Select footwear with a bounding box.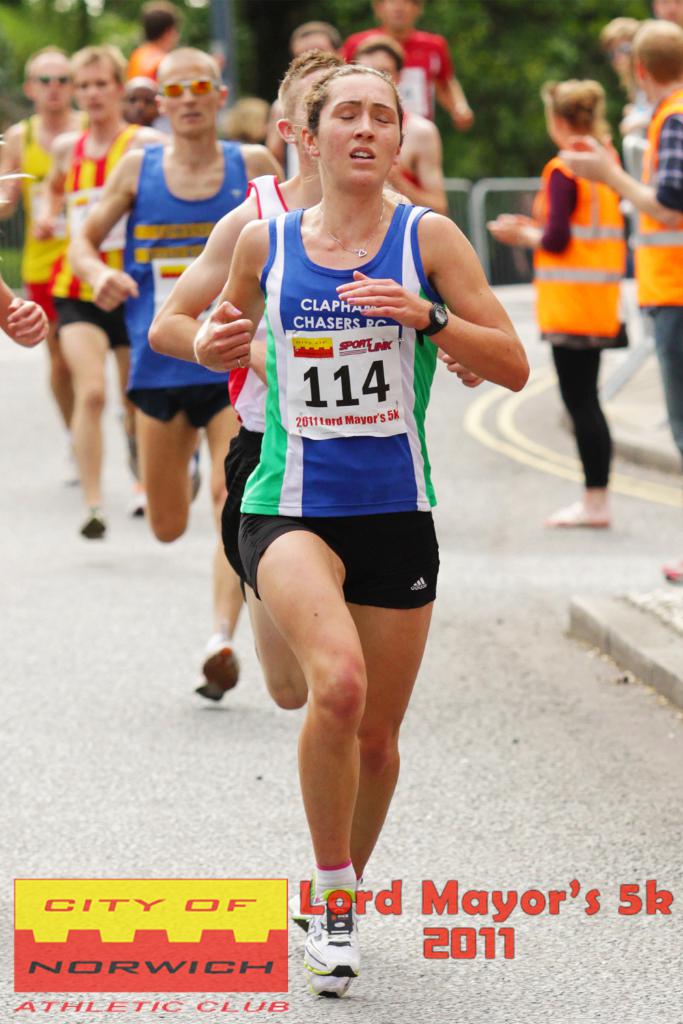
rect(193, 636, 242, 701).
